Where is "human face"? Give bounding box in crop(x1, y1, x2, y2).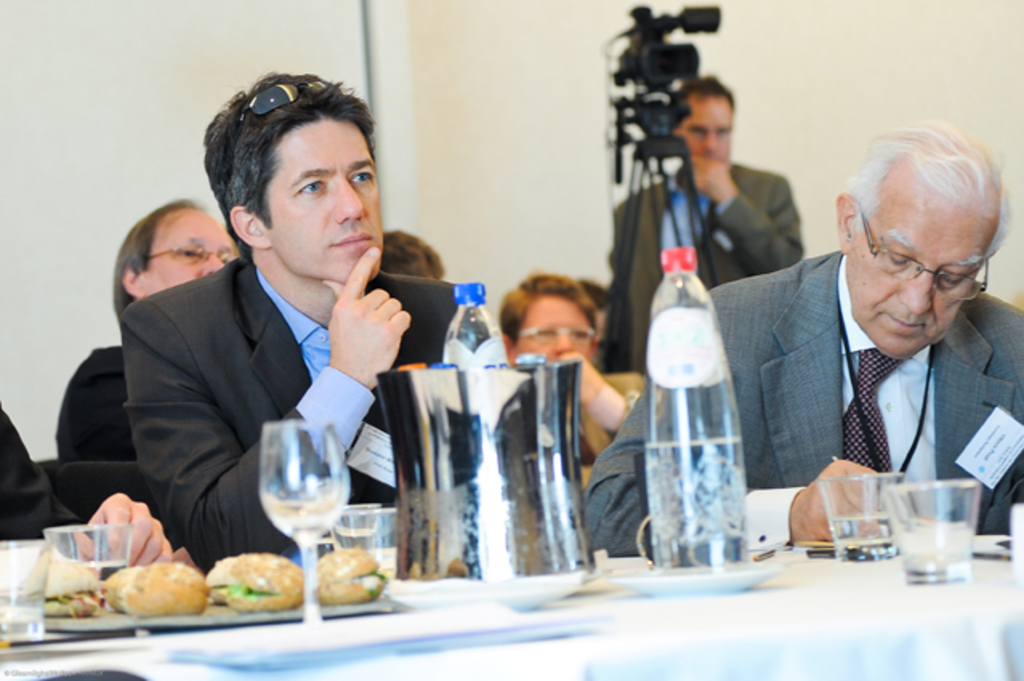
crop(679, 101, 732, 159).
